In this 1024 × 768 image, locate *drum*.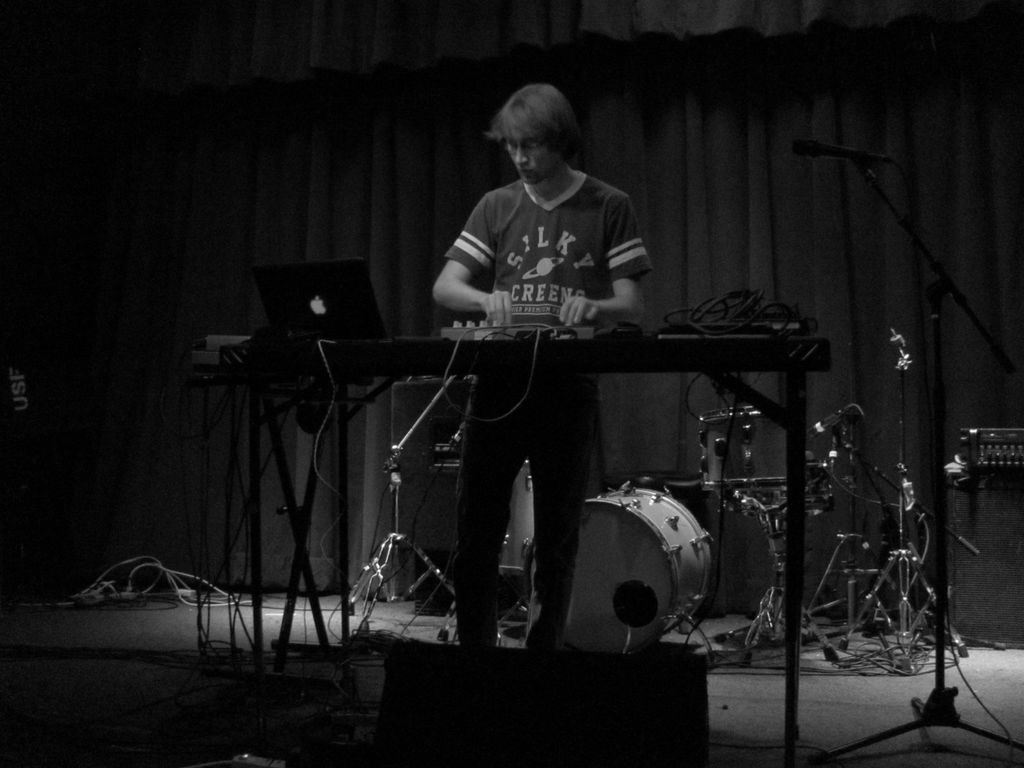
Bounding box: rect(531, 484, 717, 655).
